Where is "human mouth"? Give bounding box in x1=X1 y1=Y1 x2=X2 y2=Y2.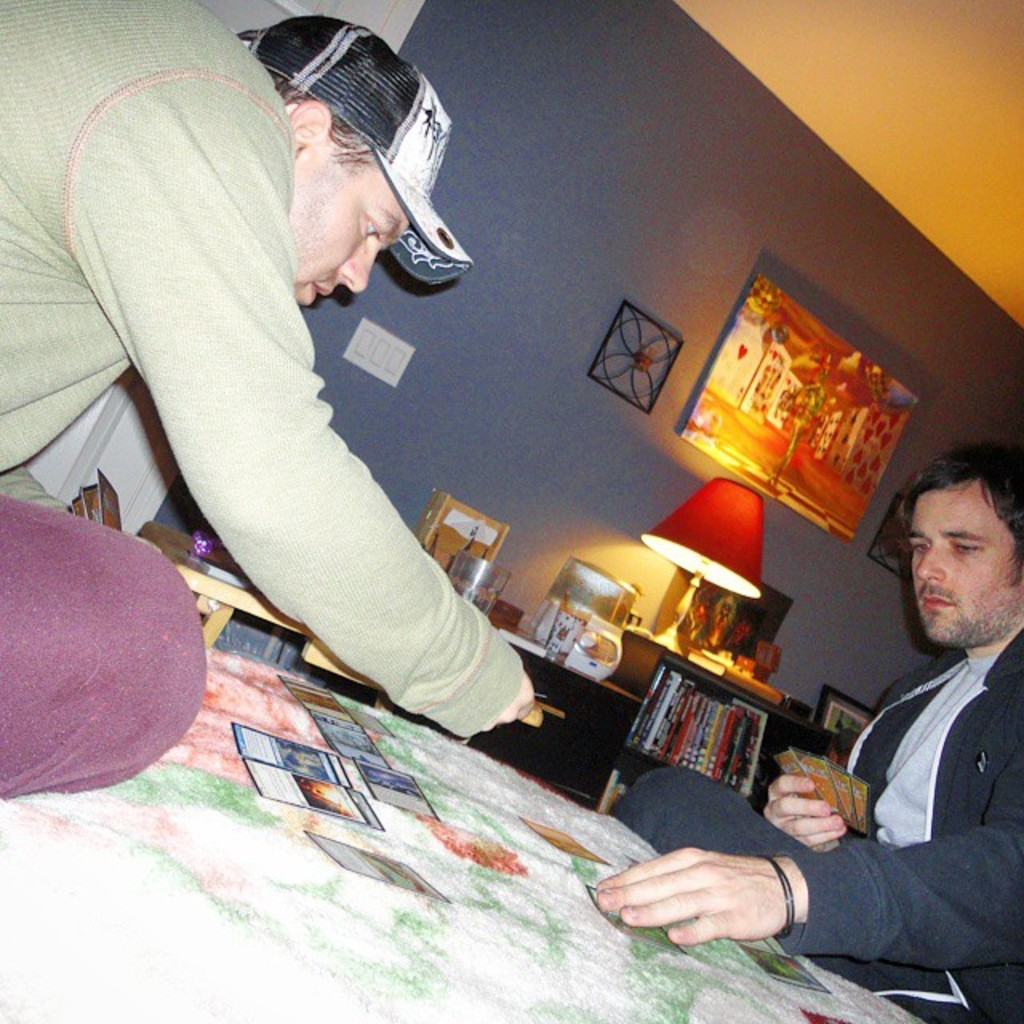
x1=909 y1=581 x2=958 y2=616.
